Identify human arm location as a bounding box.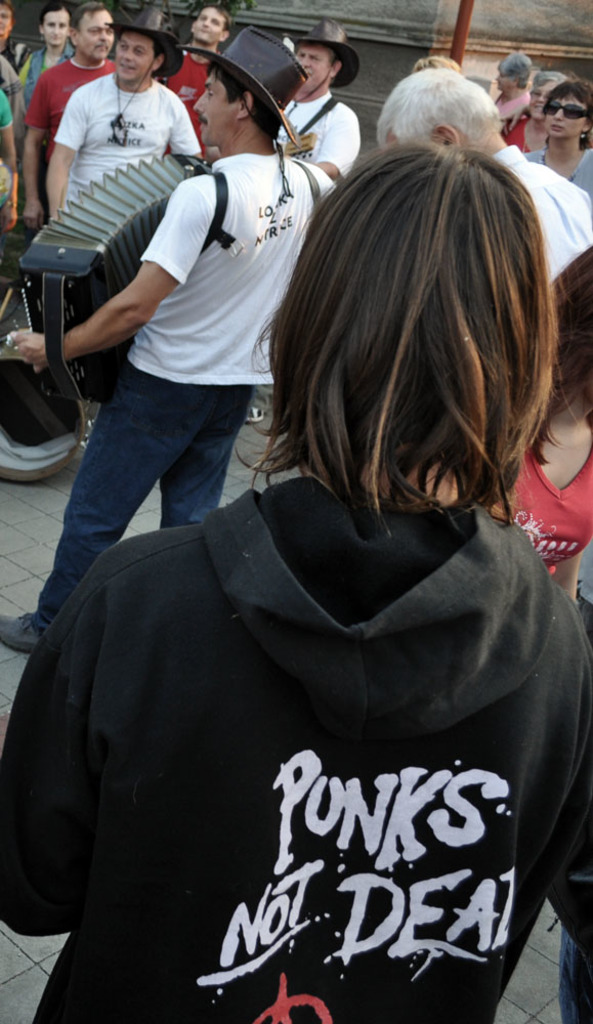
bbox(310, 115, 356, 185).
